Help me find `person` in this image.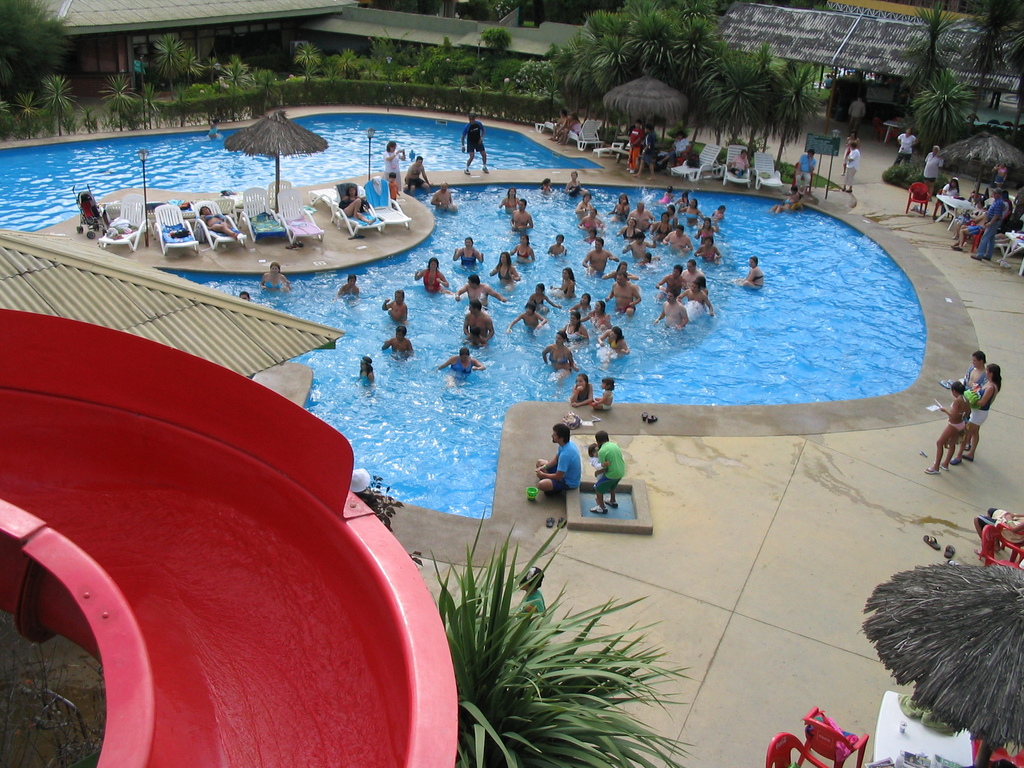
Found it: {"x1": 378, "y1": 319, "x2": 414, "y2": 362}.
